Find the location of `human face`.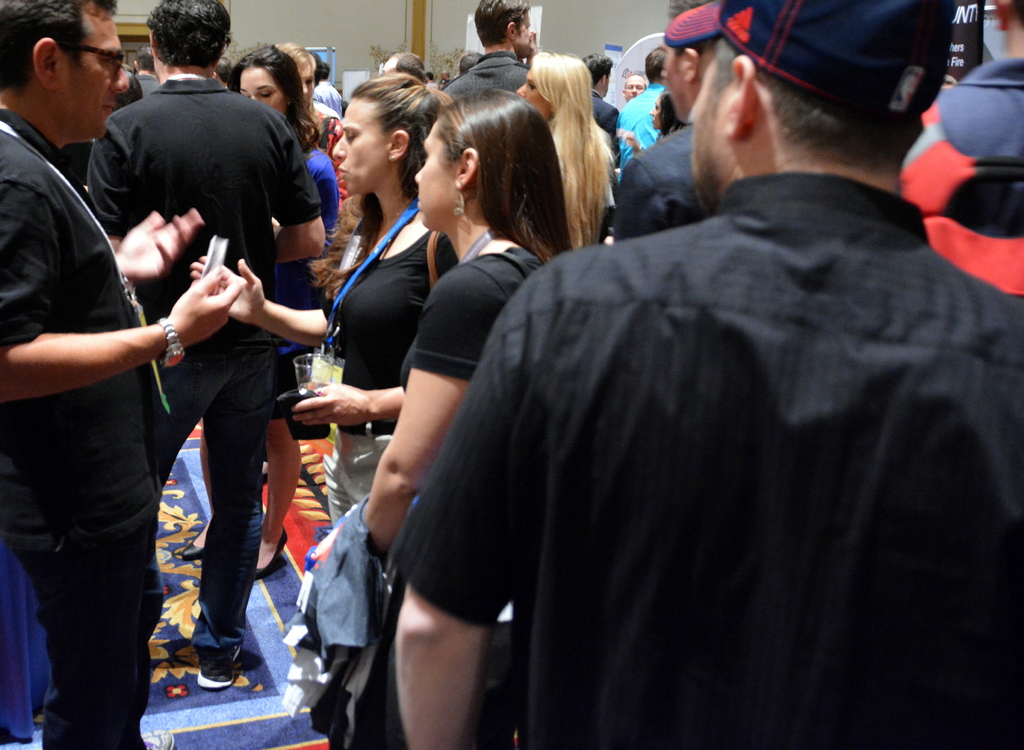
Location: x1=415, y1=131, x2=458, y2=225.
